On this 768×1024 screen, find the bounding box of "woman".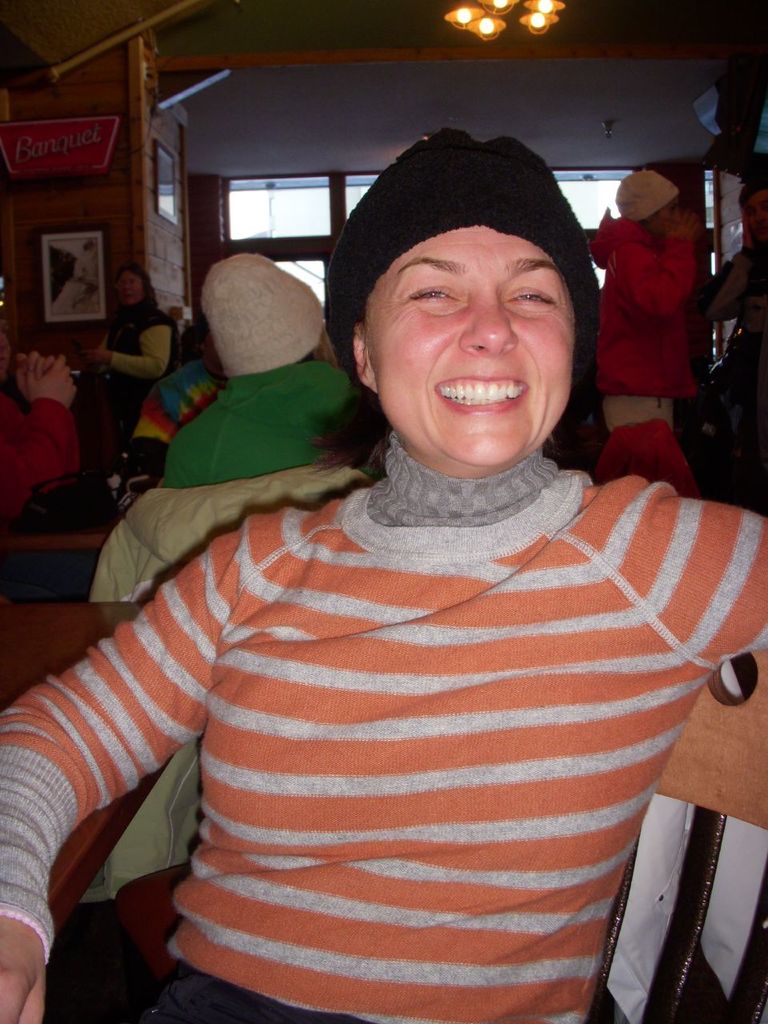
Bounding box: select_region(54, 173, 693, 1017).
